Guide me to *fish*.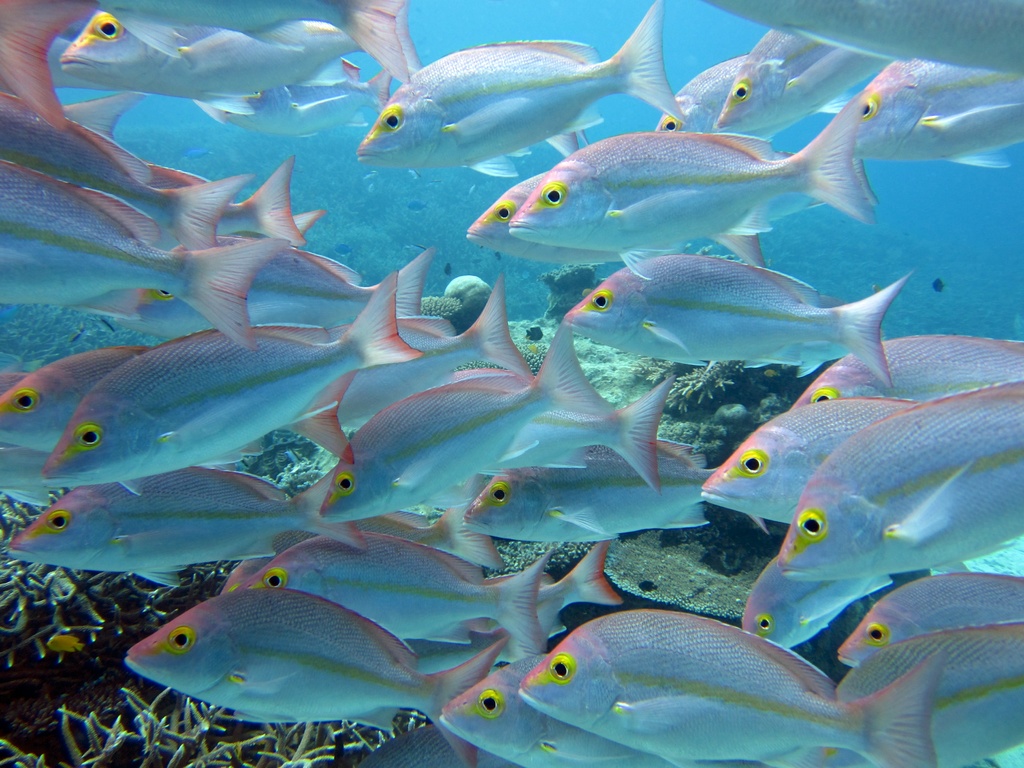
Guidance: locate(658, 54, 851, 134).
